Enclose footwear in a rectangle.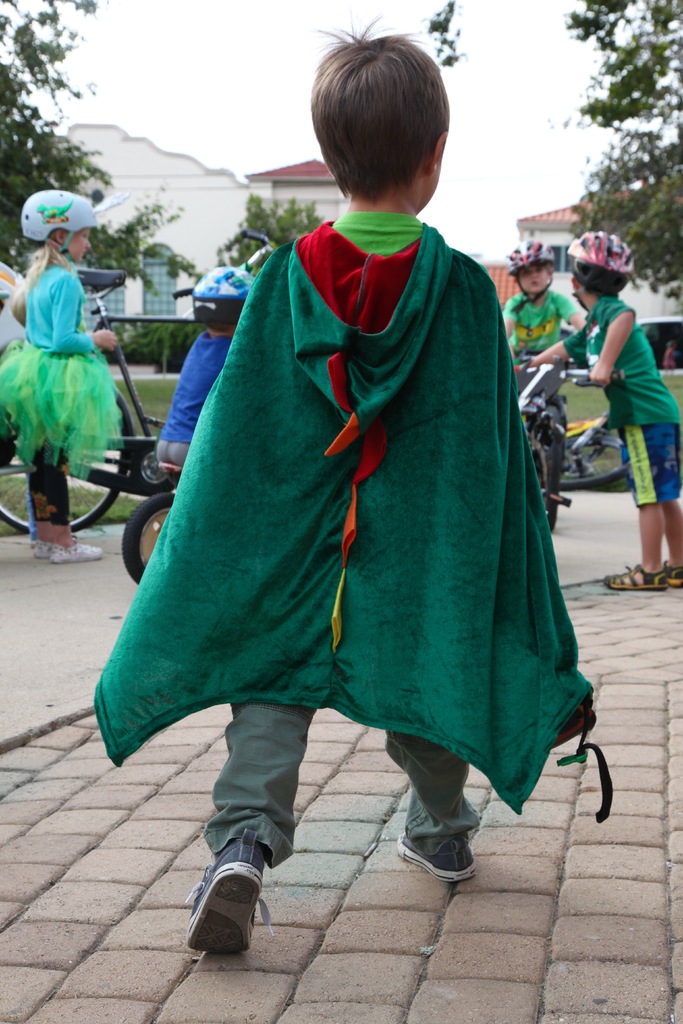
bbox(670, 564, 682, 588).
